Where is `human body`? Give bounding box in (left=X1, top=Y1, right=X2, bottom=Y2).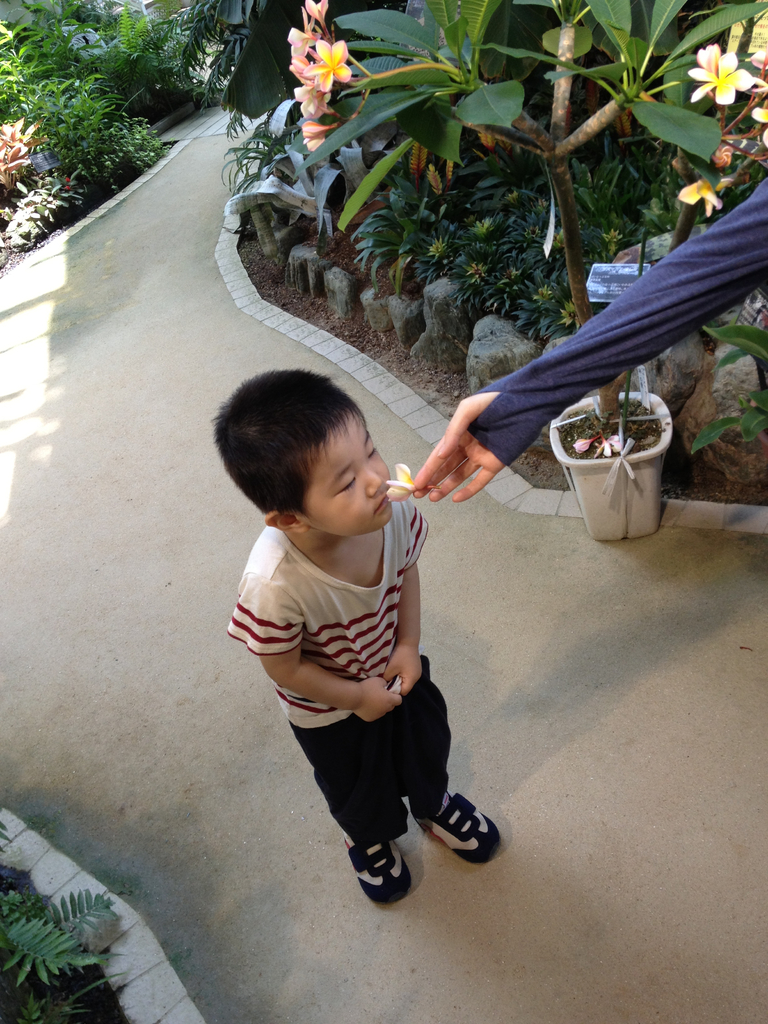
(left=217, top=383, right=484, bottom=875).
